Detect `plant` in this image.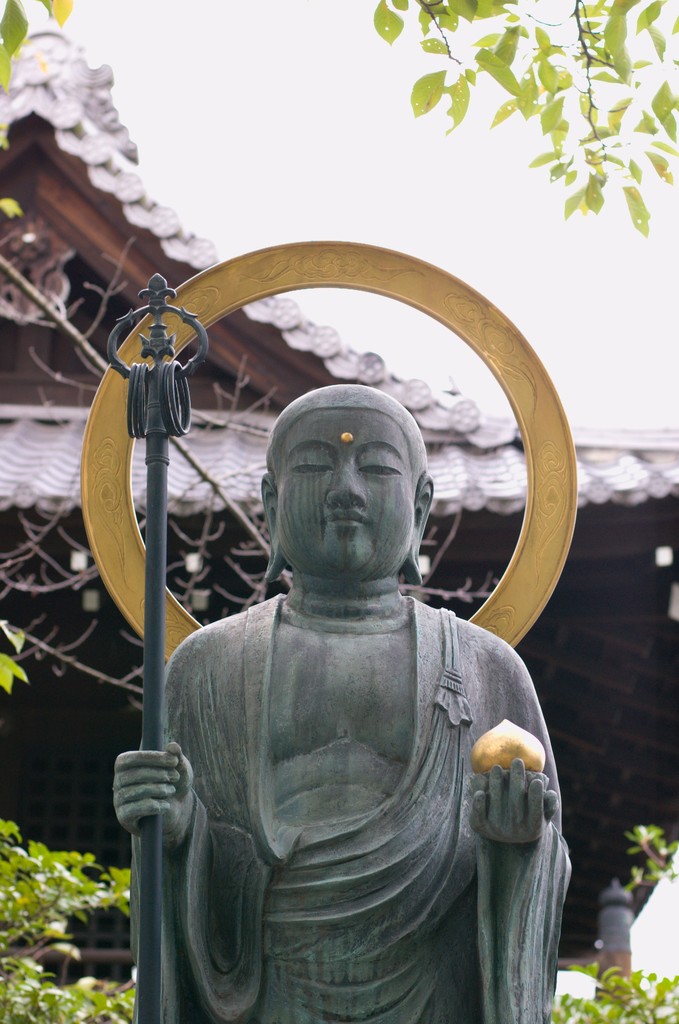
Detection: <region>345, 0, 669, 275</region>.
